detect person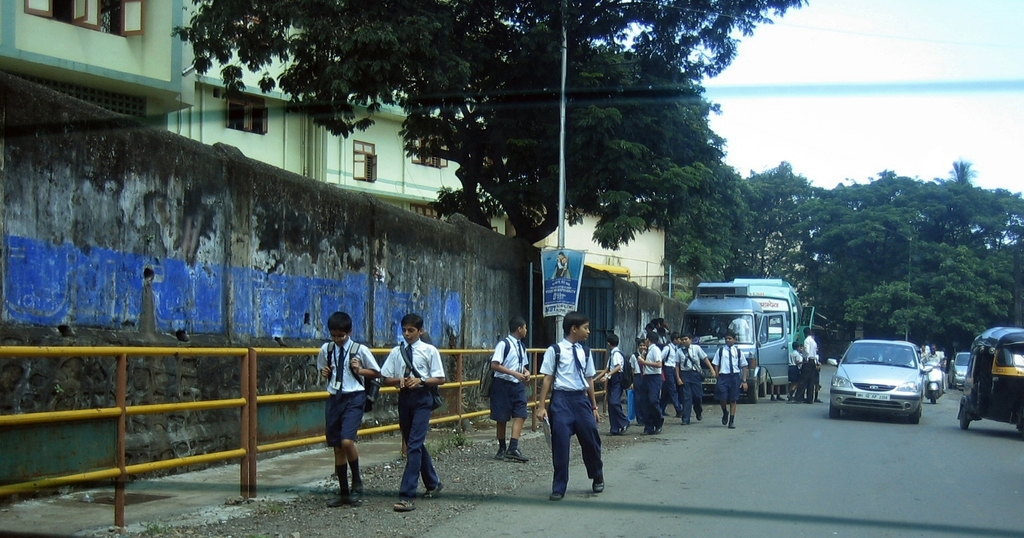
<box>787,339,807,406</box>
